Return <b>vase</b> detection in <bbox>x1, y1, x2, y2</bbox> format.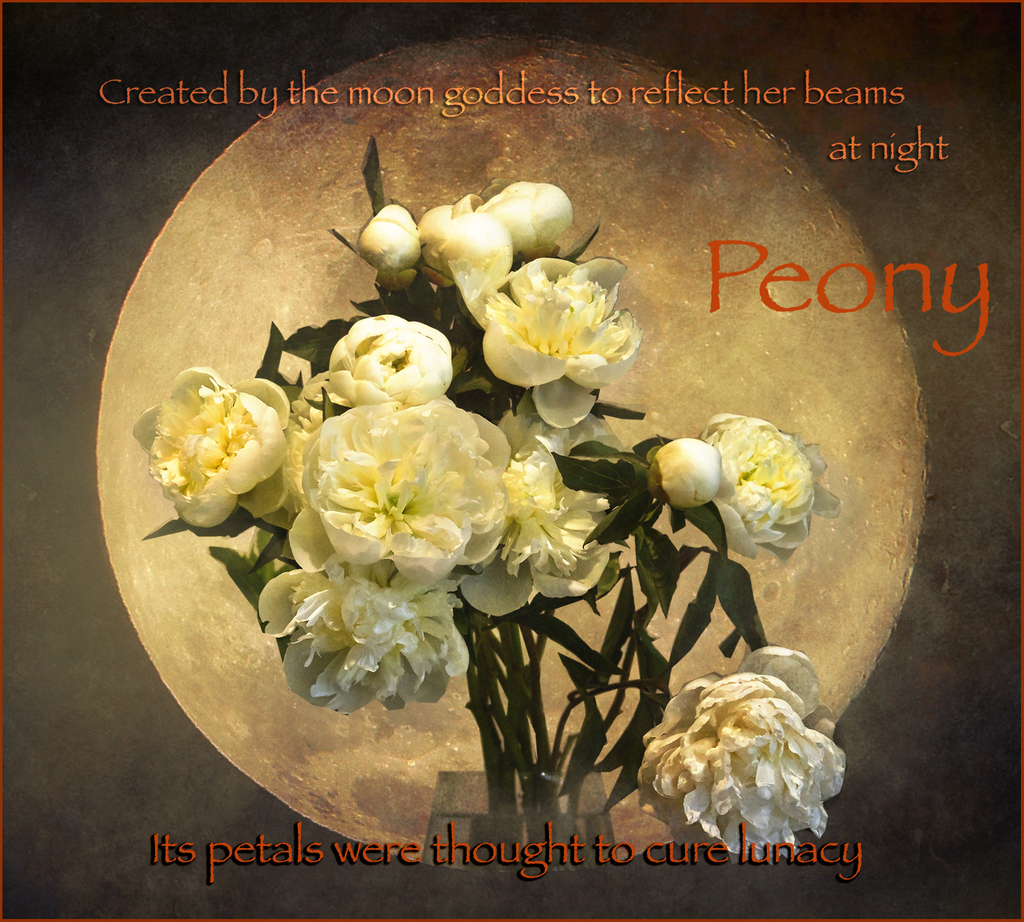
<bbox>415, 767, 622, 874</bbox>.
